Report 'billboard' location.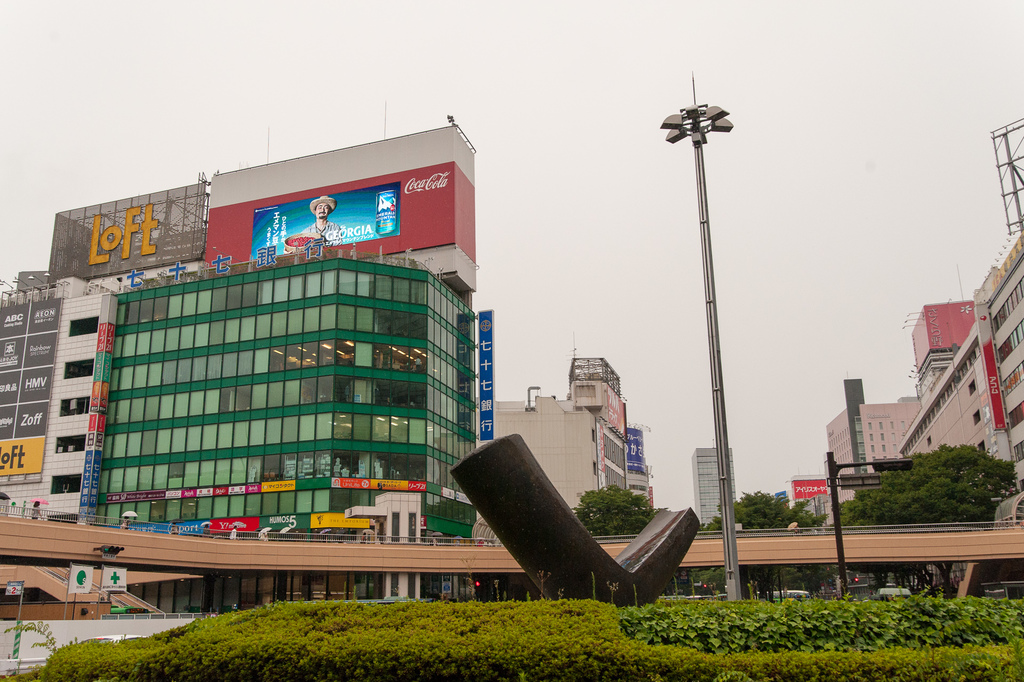
Report: 477, 303, 498, 439.
